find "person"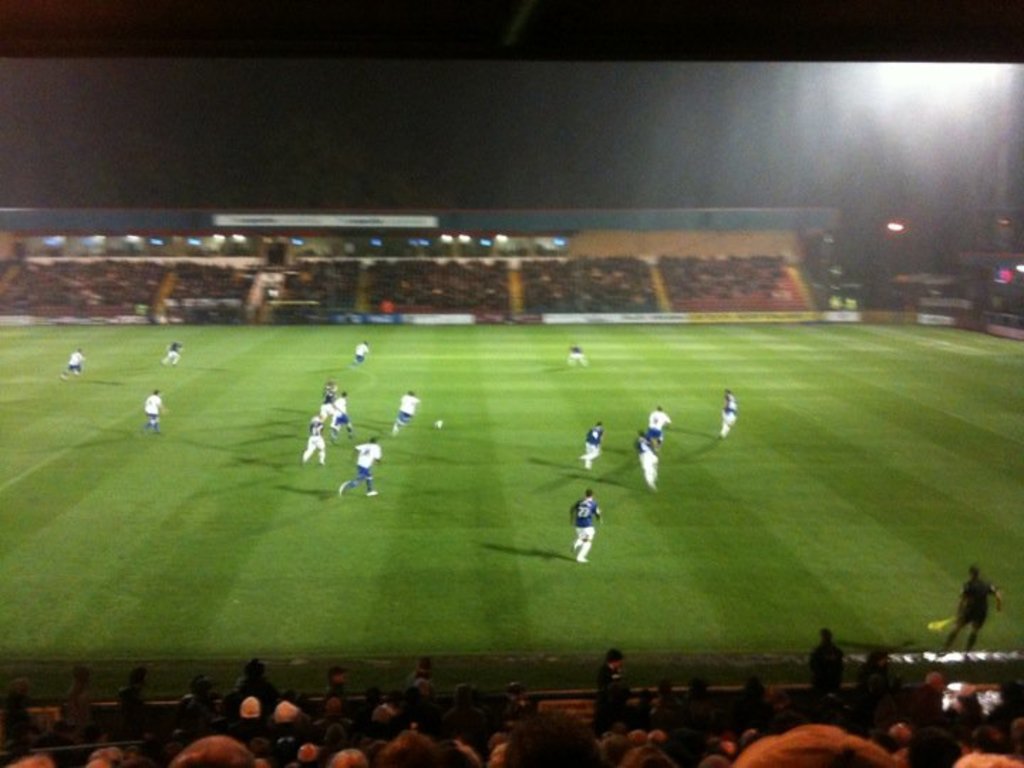
pyautogui.locateOnScreen(337, 435, 378, 495)
